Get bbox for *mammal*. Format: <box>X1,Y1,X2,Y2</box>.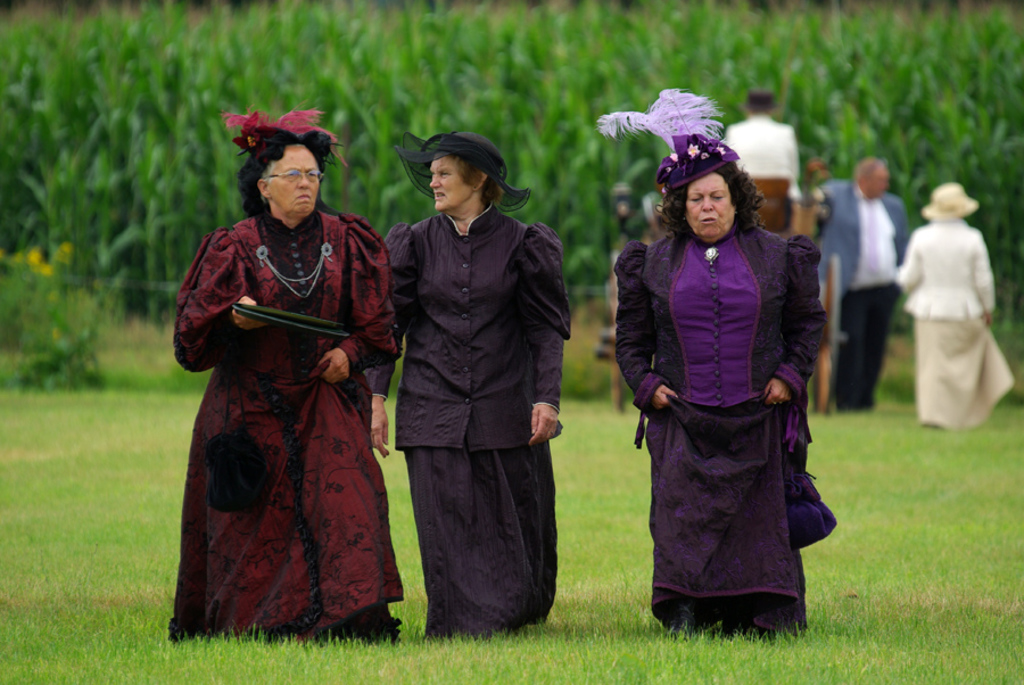
<box>806,159,911,419</box>.
